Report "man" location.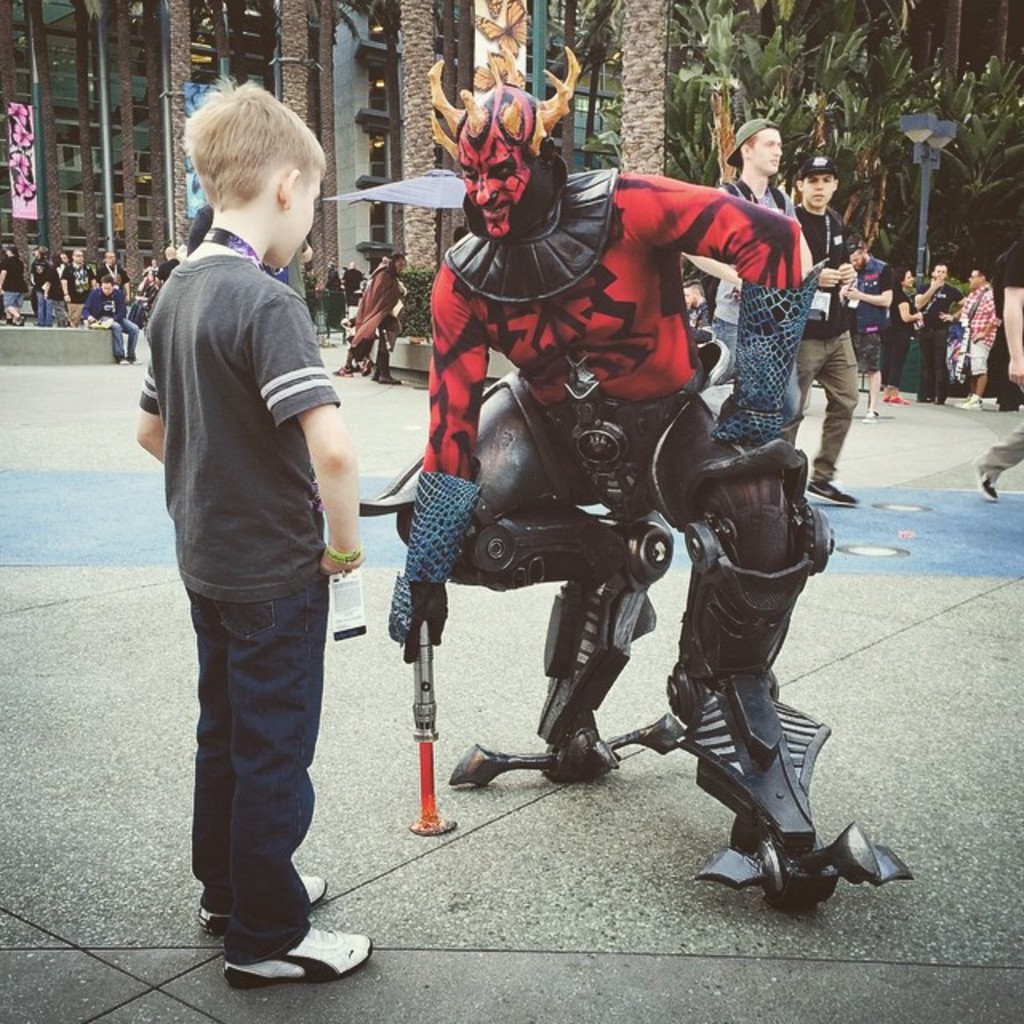
Report: BBox(389, 50, 906, 902).
